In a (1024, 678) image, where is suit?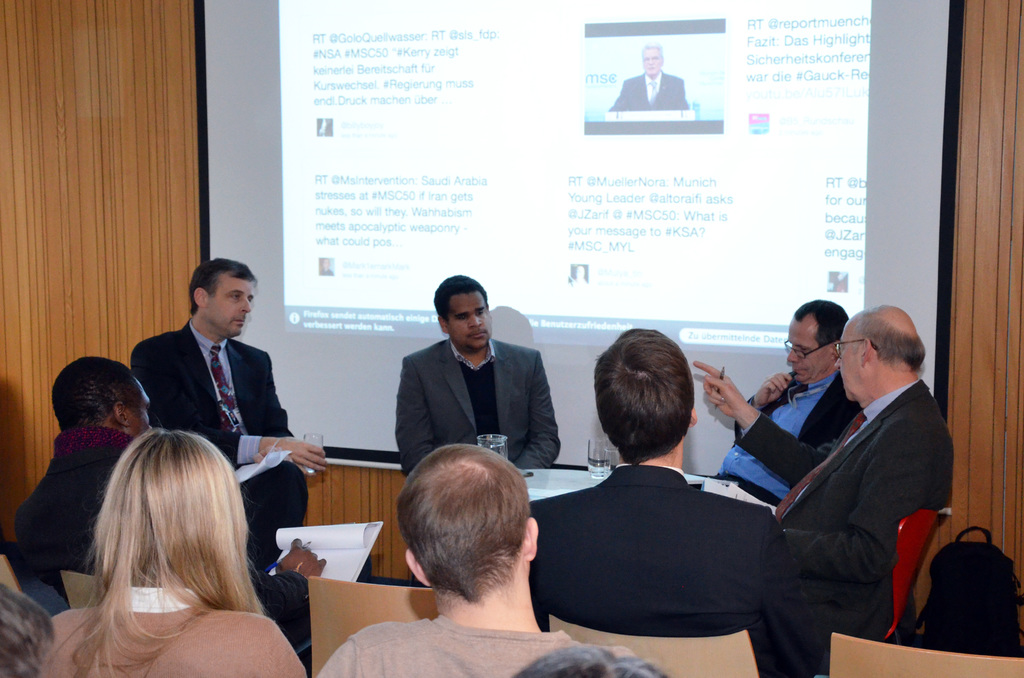
386:303:556:488.
